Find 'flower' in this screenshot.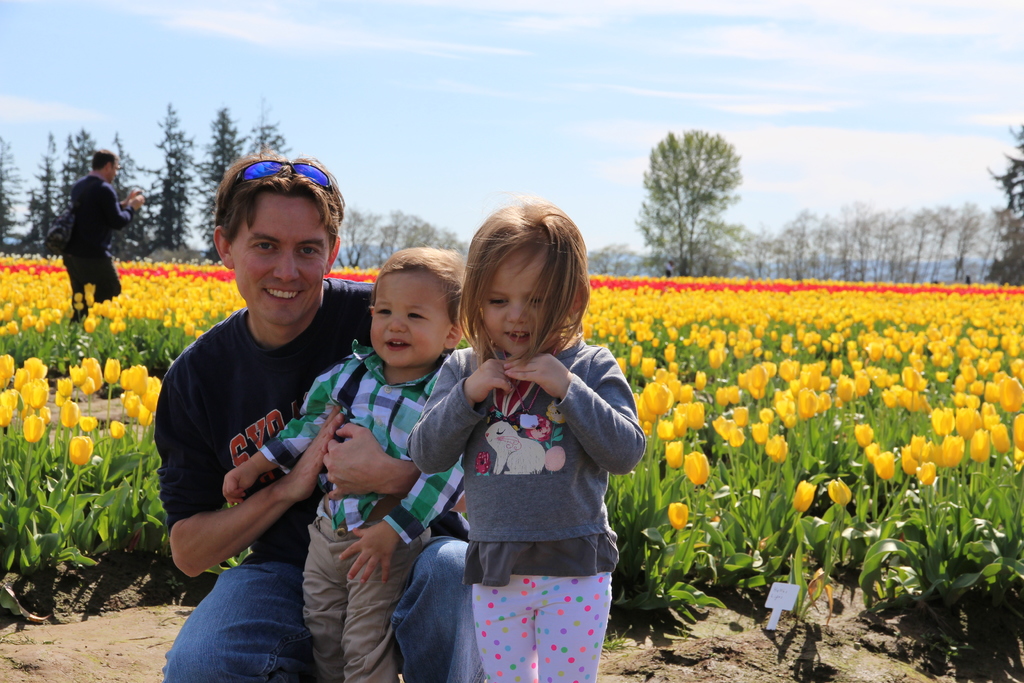
The bounding box for 'flower' is 663/498/688/529.
